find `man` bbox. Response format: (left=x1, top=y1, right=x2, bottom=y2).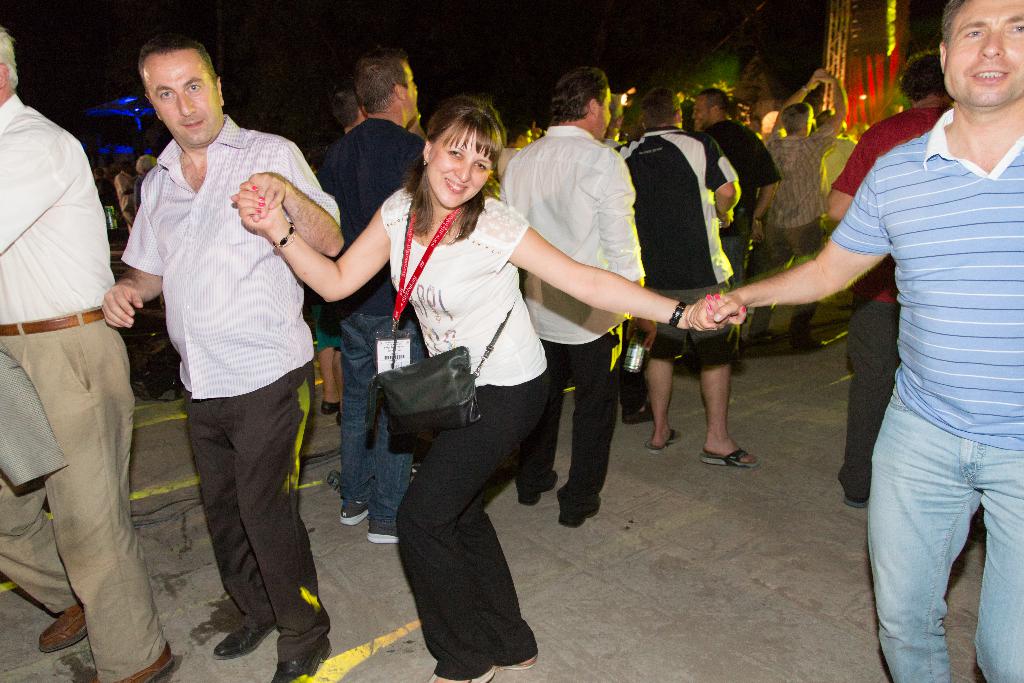
(left=317, top=52, right=430, bottom=543).
